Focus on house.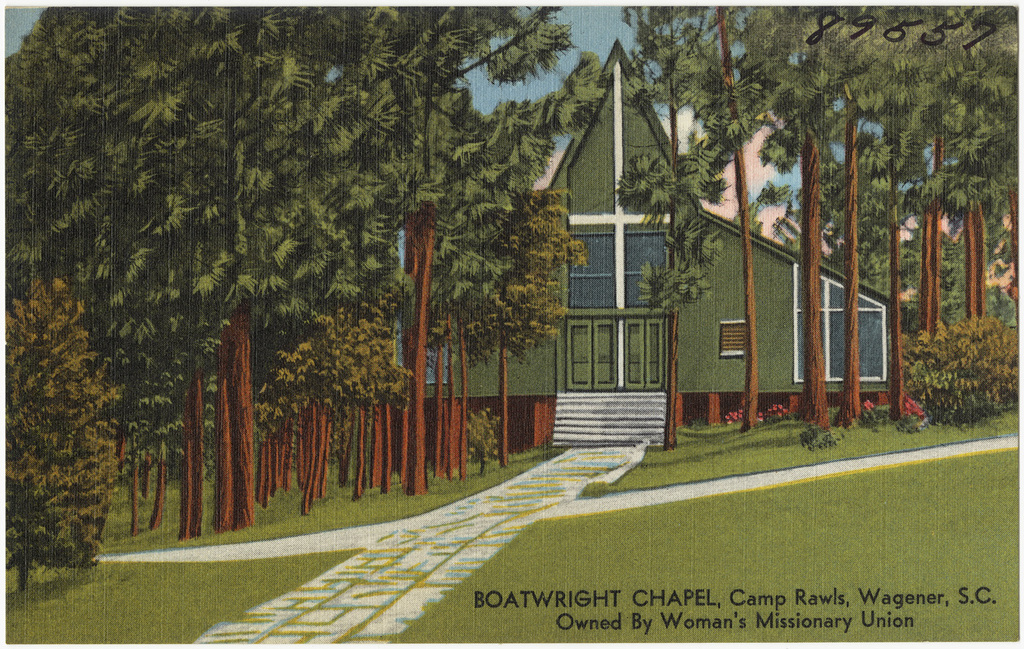
Focused at (x1=354, y1=46, x2=960, y2=475).
